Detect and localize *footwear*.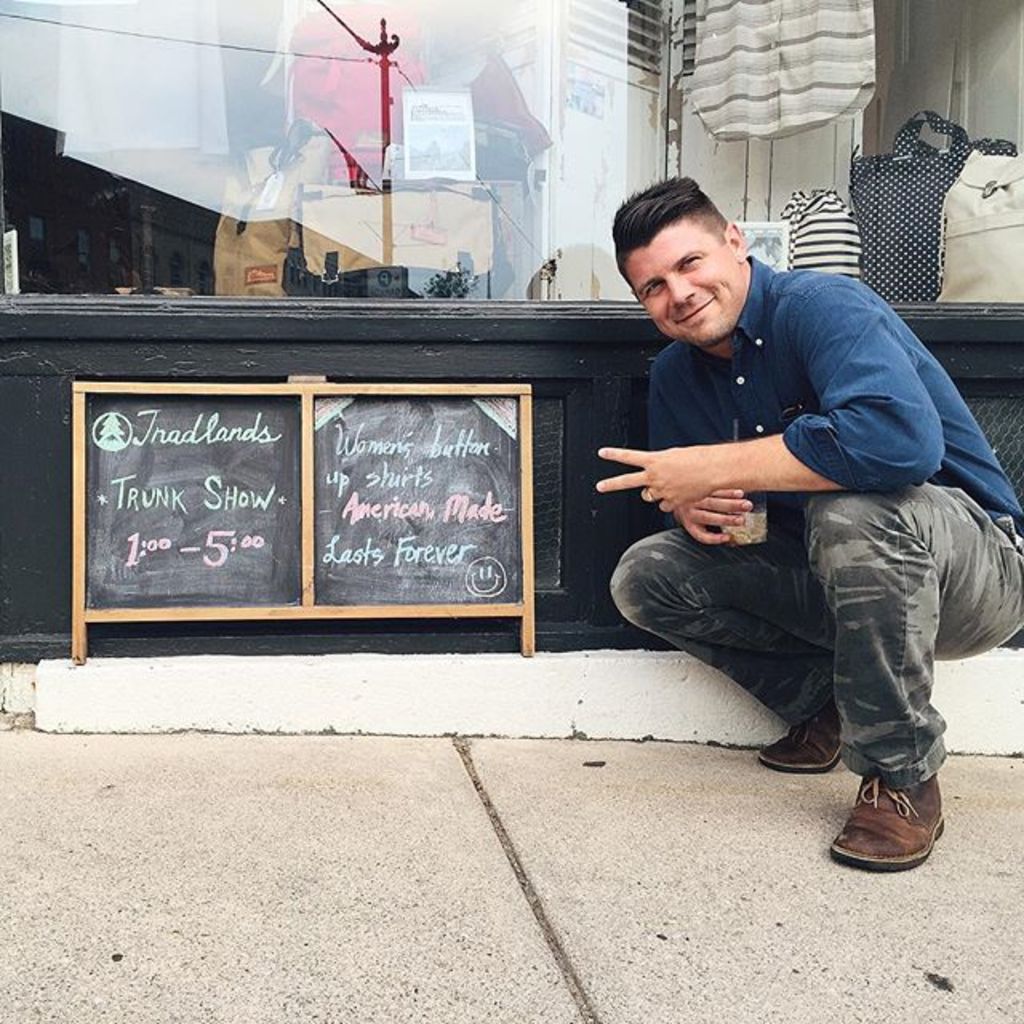
Localized at x1=758 y1=694 x2=846 y2=770.
